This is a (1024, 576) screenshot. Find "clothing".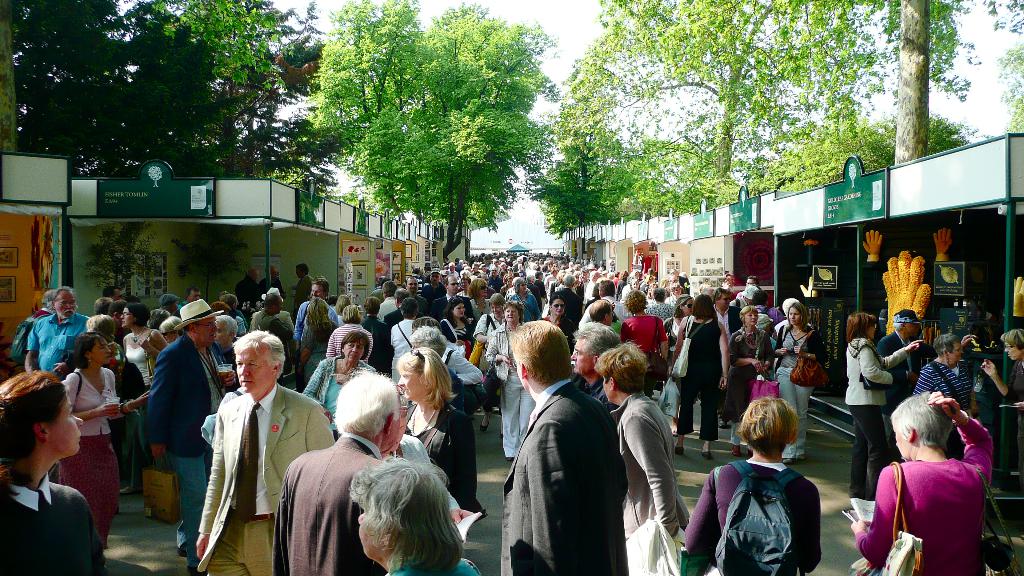
Bounding box: box=[497, 341, 633, 575].
